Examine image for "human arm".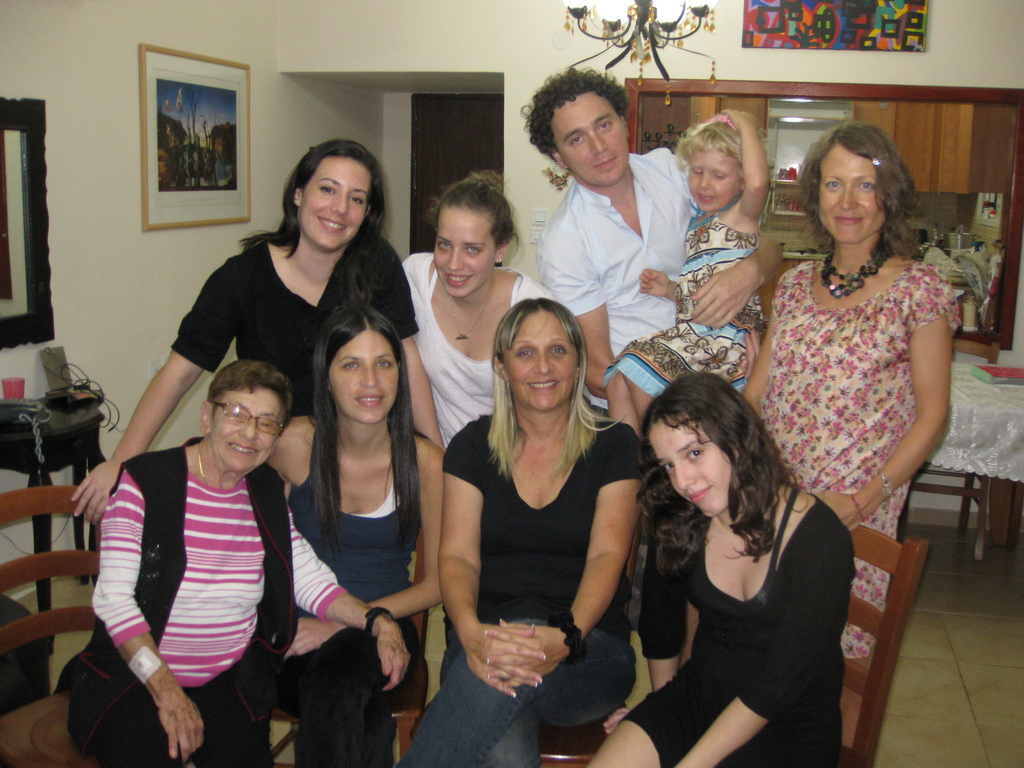
Examination result: x1=634 y1=262 x2=680 y2=304.
